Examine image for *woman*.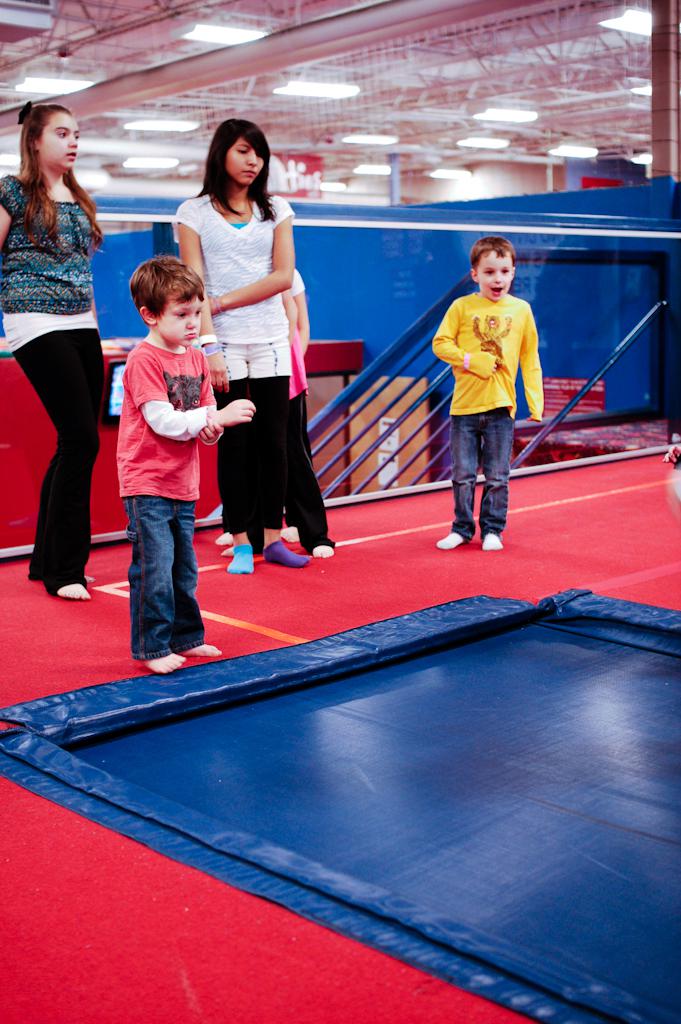
Examination result: [left=173, top=115, right=308, bottom=575].
